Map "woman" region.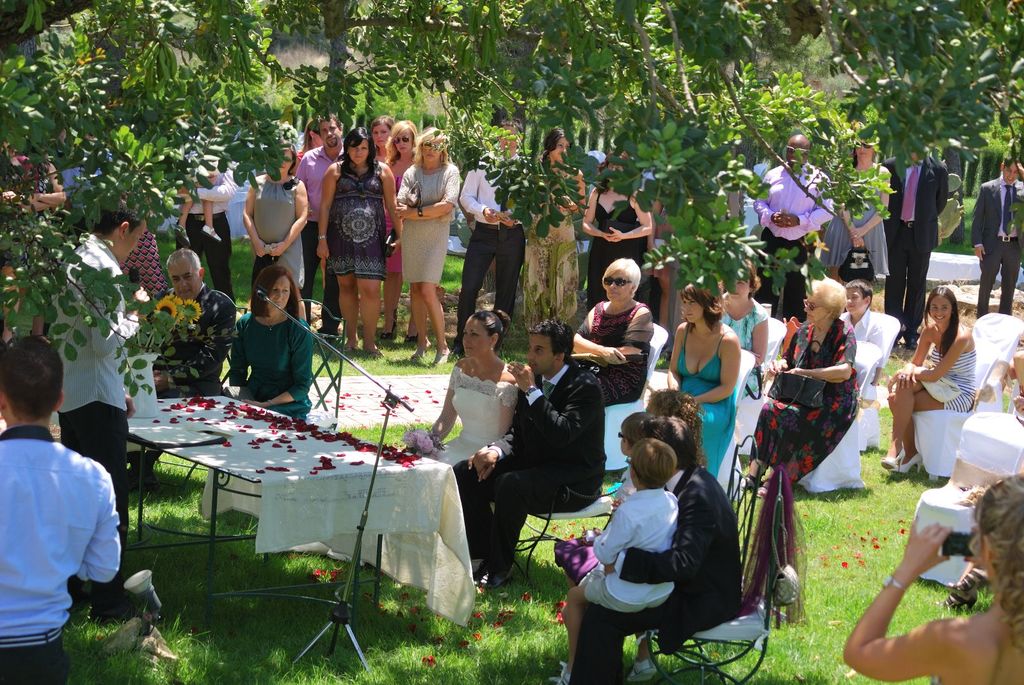
Mapped to region(228, 264, 311, 417).
